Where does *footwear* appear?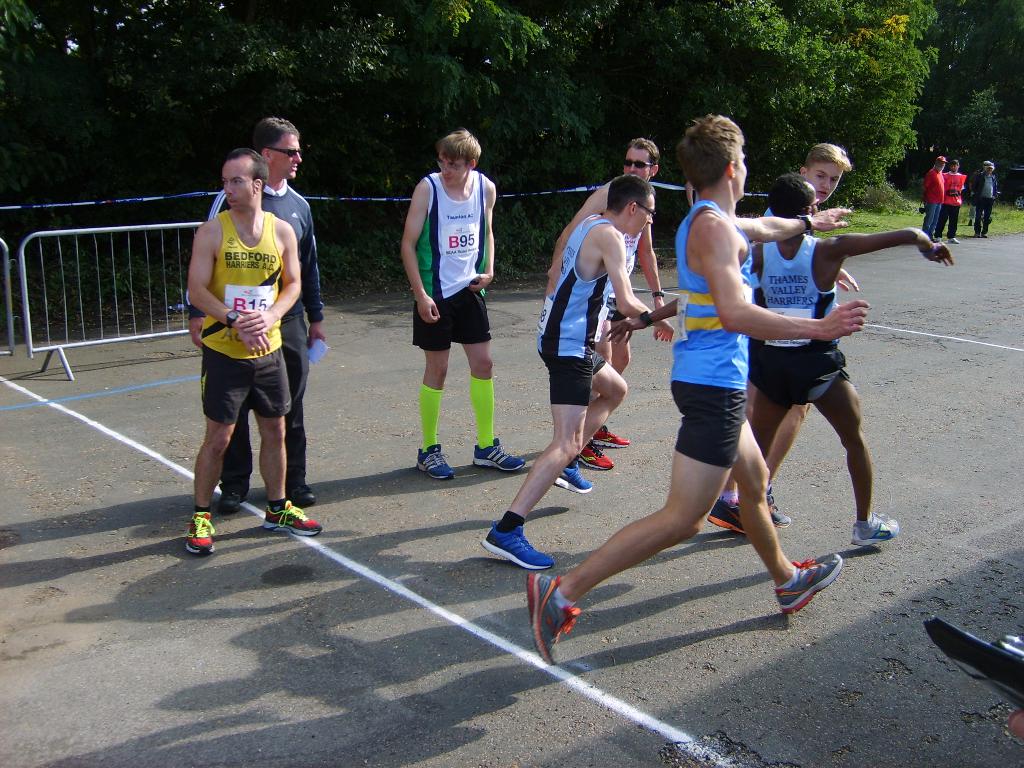
Appears at x1=772 y1=549 x2=838 y2=616.
